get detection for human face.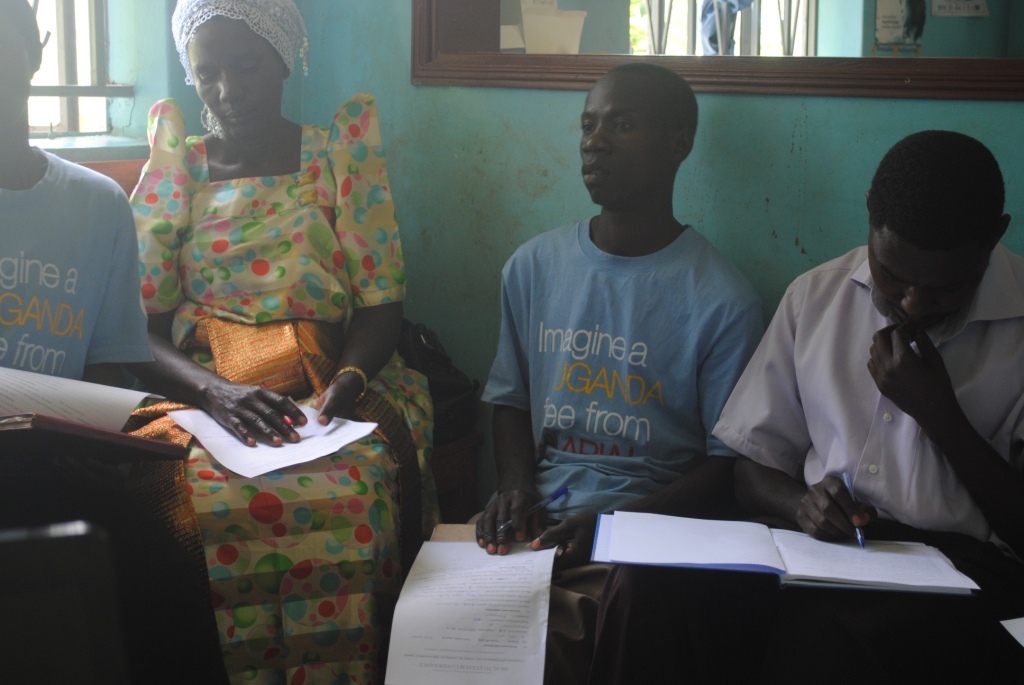
Detection: select_region(859, 216, 971, 331).
